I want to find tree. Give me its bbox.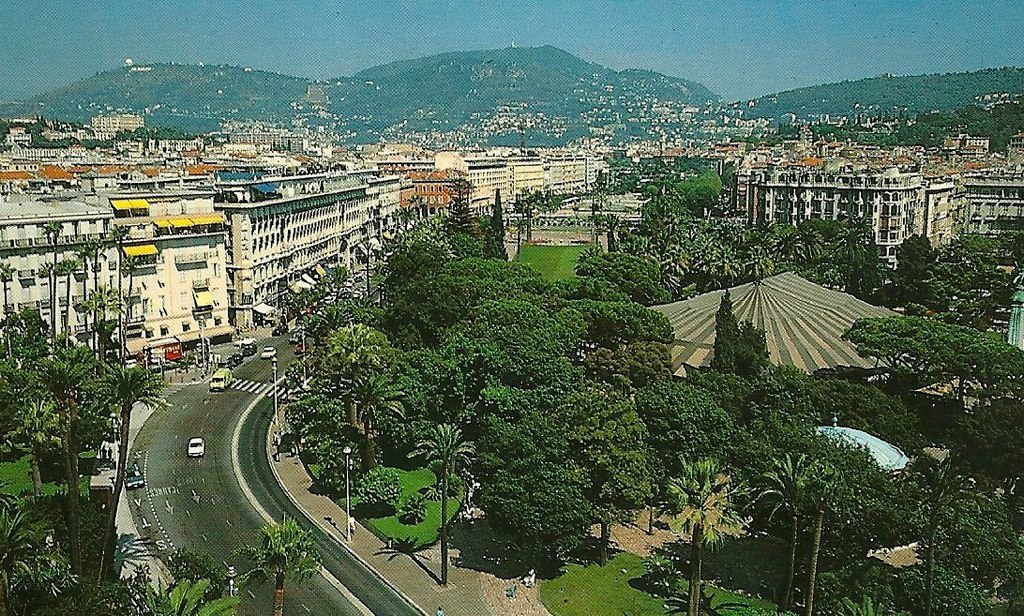
[644,174,677,236].
